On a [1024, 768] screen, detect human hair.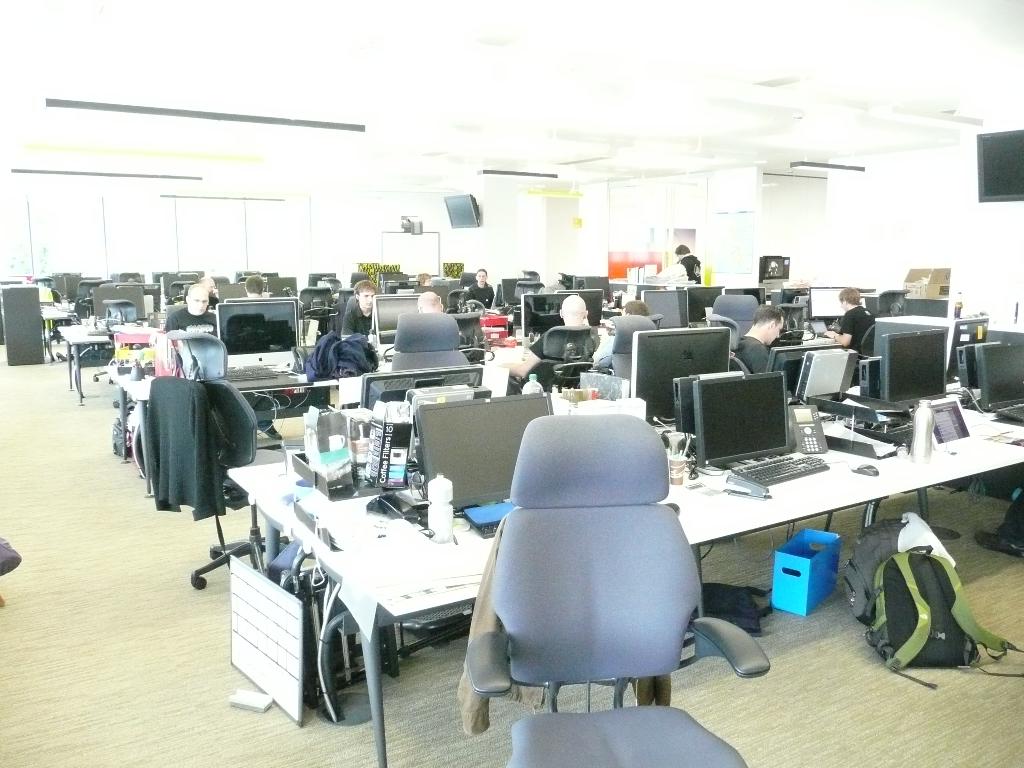
locate(836, 286, 861, 306).
